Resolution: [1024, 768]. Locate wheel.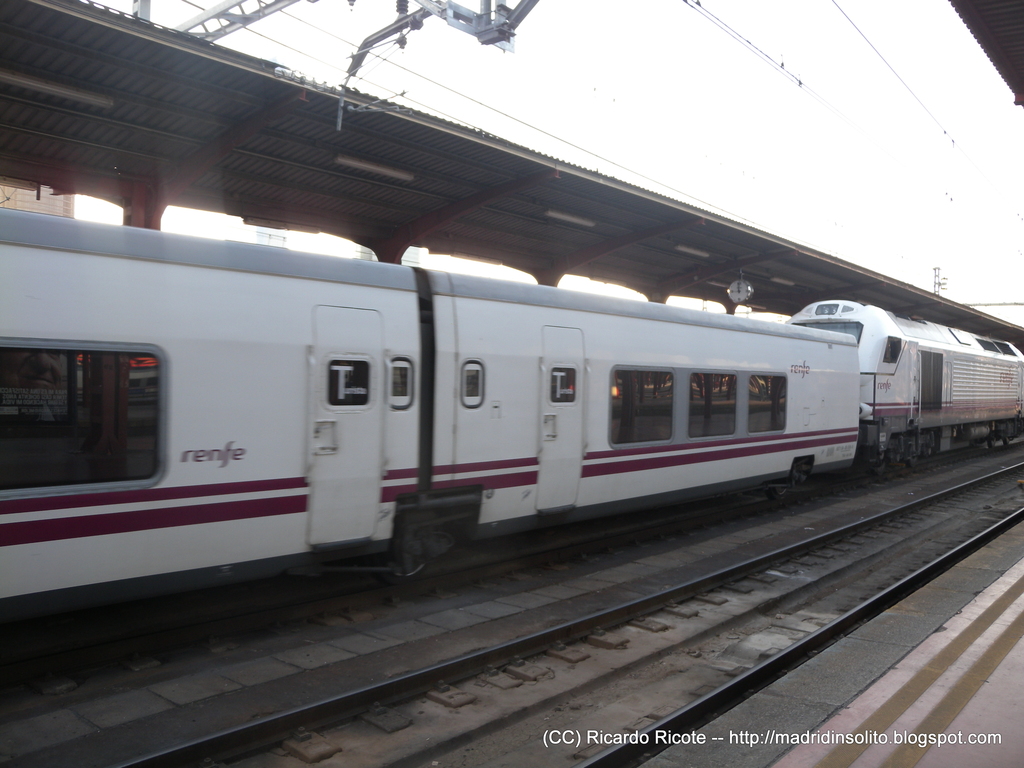
x1=374 y1=559 x2=426 y2=580.
